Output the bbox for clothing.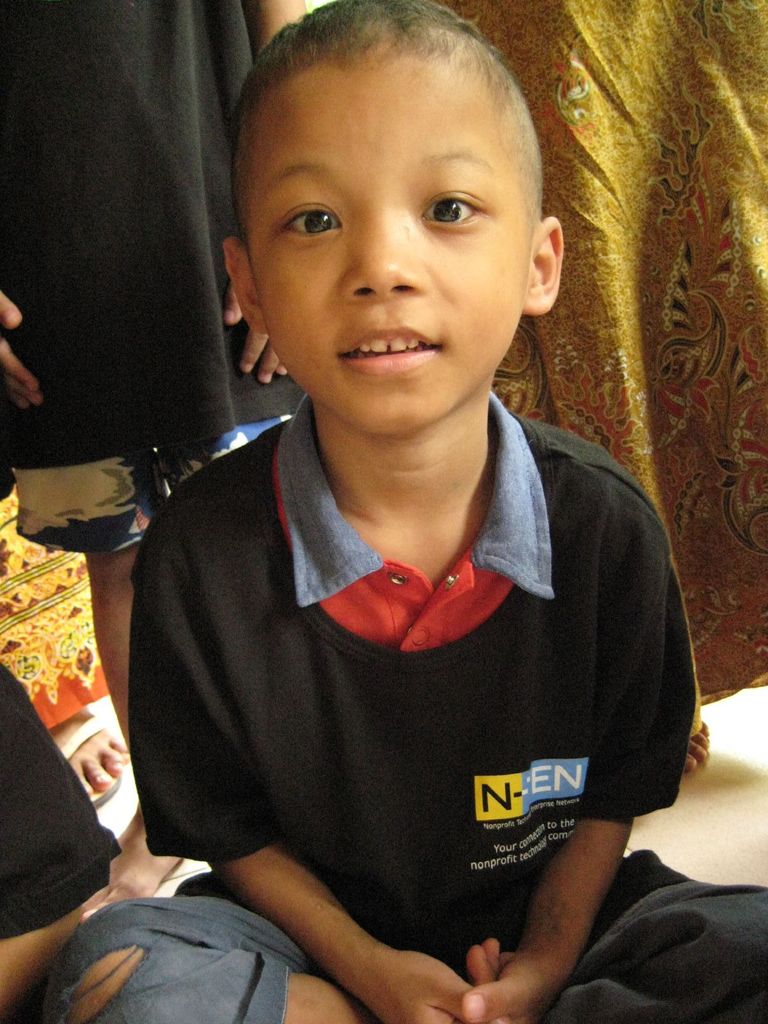
x1=0 y1=0 x2=310 y2=560.
